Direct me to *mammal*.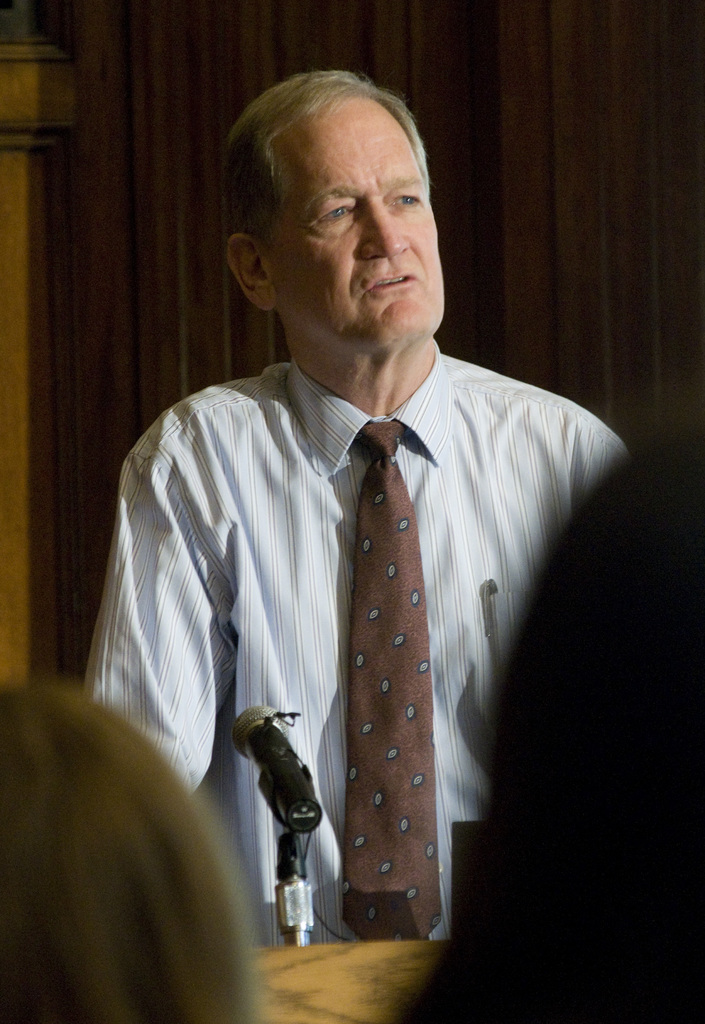
Direction: rect(392, 372, 704, 1023).
